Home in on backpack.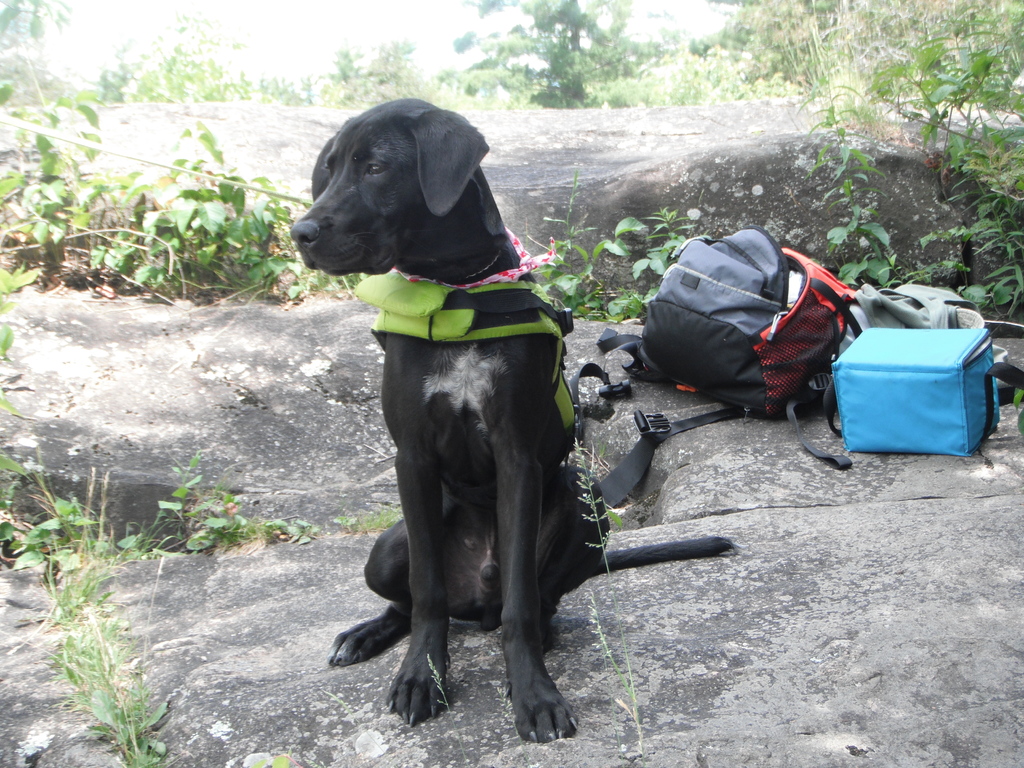
Homed in at [592, 220, 862, 426].
